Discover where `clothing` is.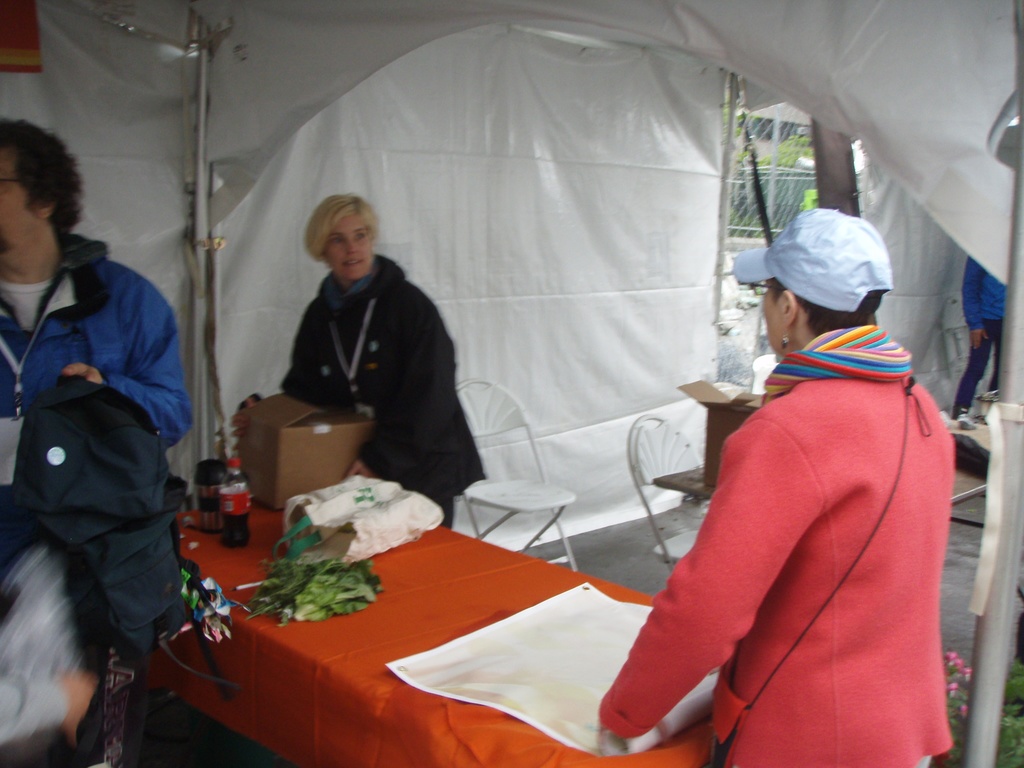
Discovered at 956,255,1010,410.
